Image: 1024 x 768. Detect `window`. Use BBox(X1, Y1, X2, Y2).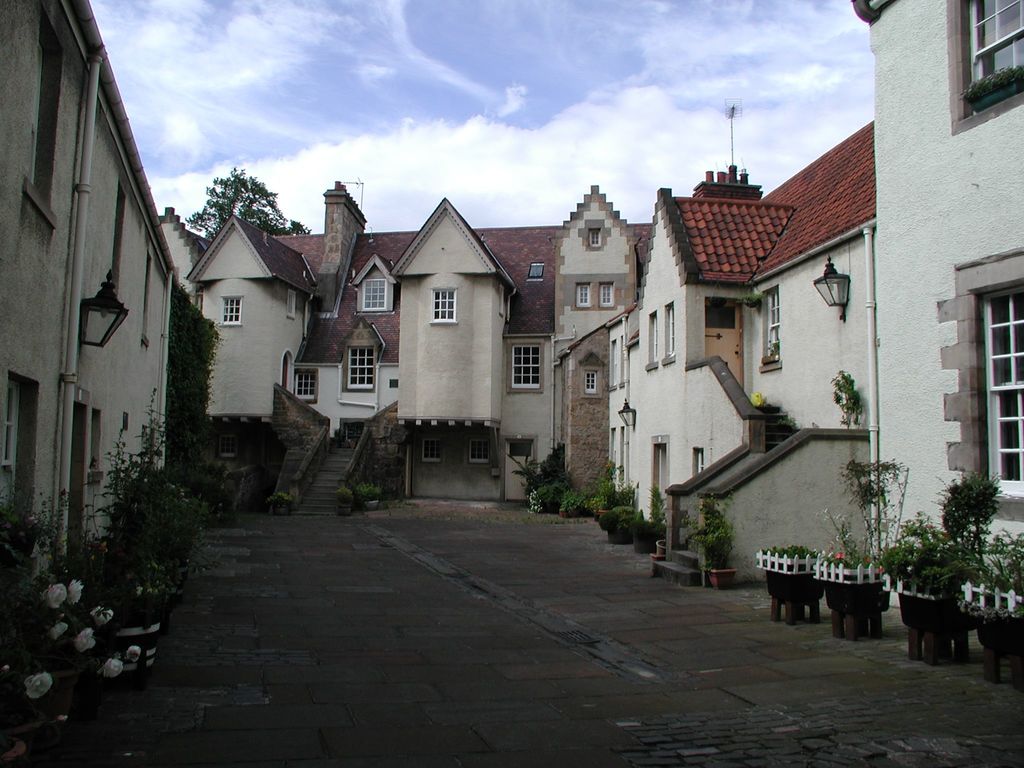
BBox(434, 286, 461, 326).
